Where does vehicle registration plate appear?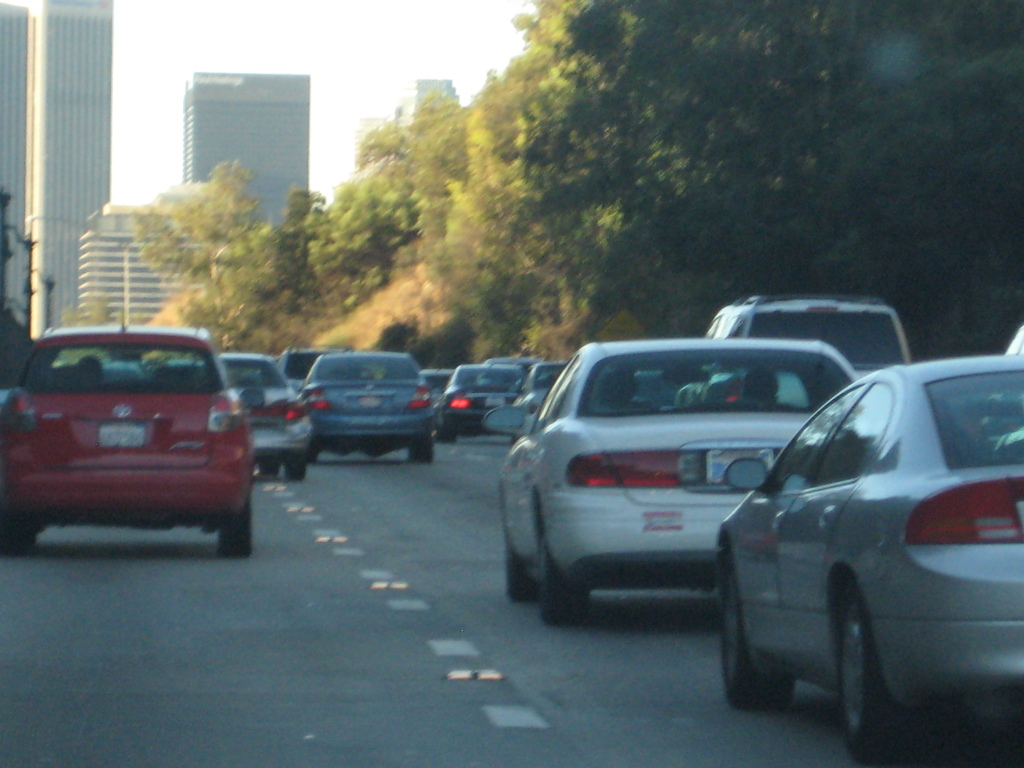
Appears at [484, 396, 502, 409].
